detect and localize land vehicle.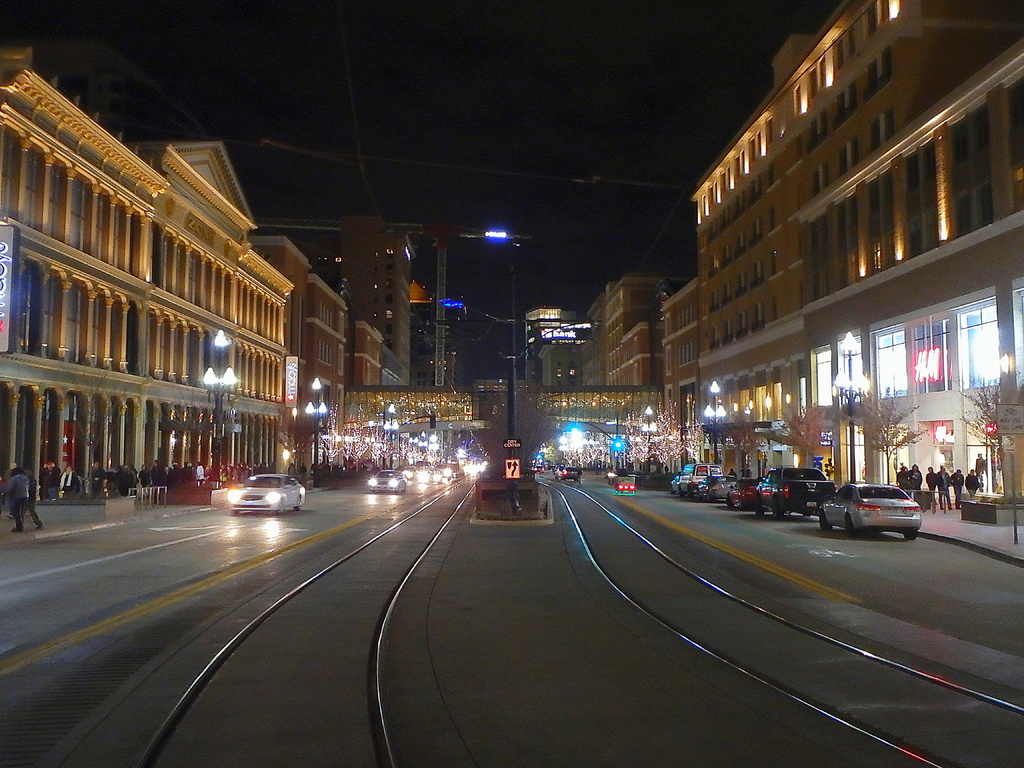
Localized at x1=366, y1=468, x2=407, y2=495.
